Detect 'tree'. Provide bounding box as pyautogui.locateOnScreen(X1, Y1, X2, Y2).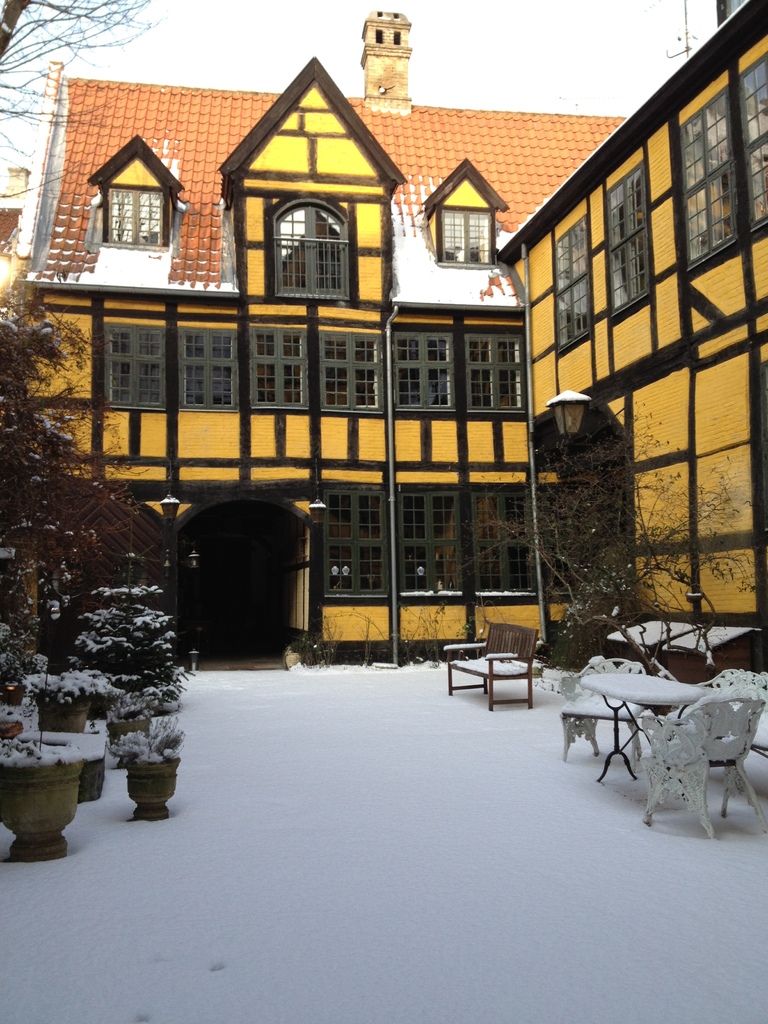
pyautogui.locateOnScreen(462, 416, 767, 669).
